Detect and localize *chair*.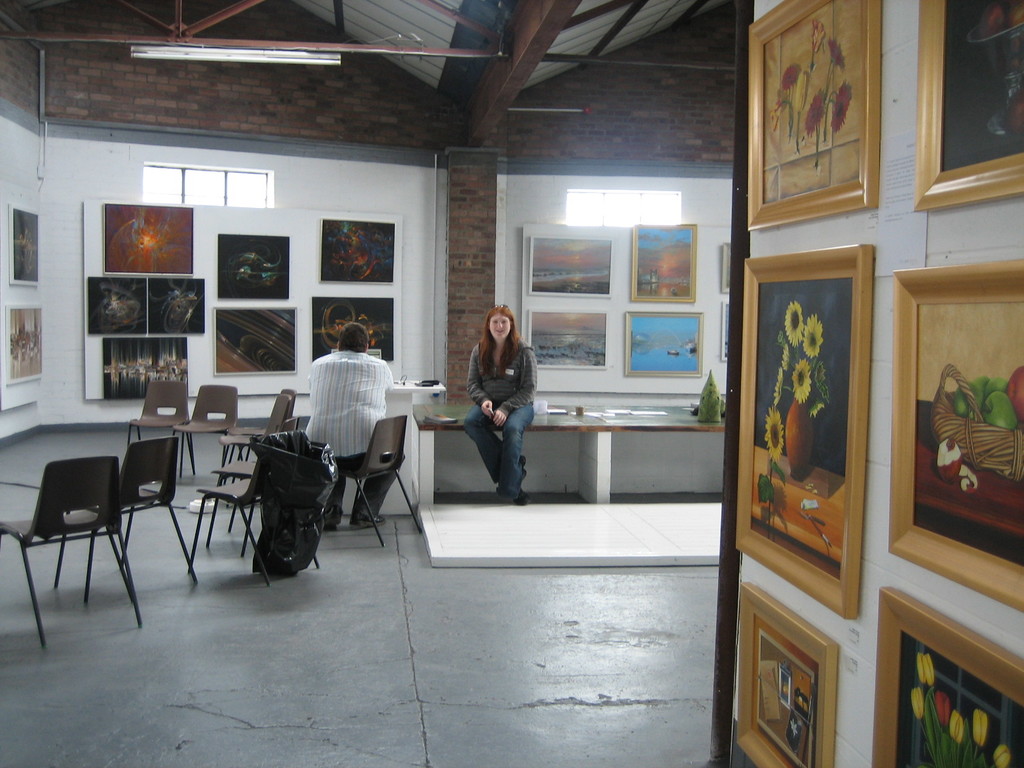
Localized at (176,381,241,475).
